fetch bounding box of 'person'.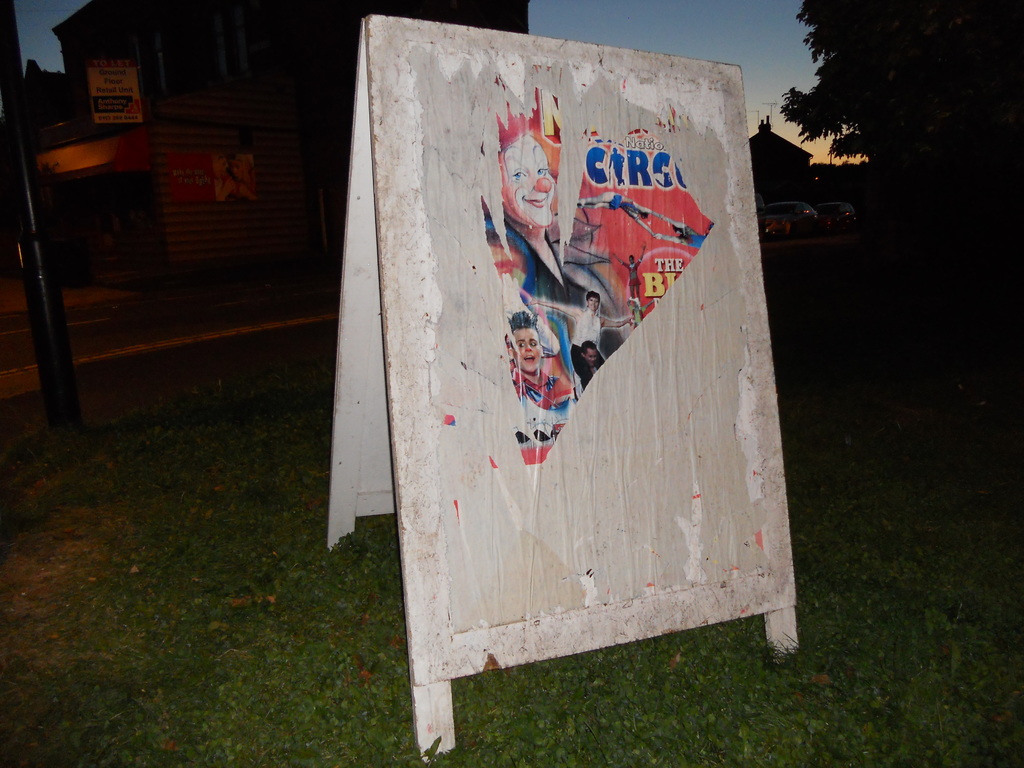
Bbox: (x1=627, y1=301, x2=648, y2=325).
